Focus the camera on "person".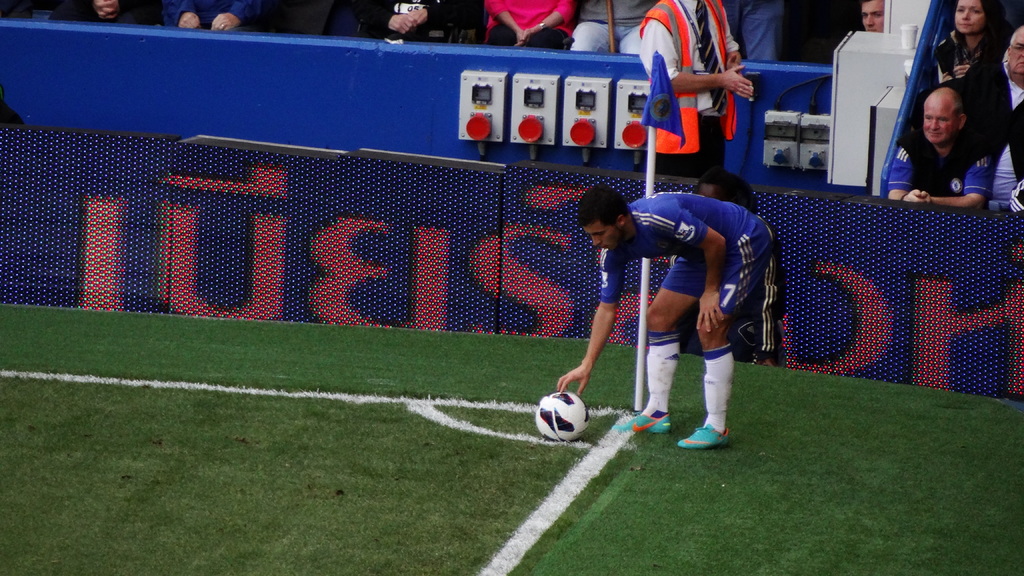
Focus region: 636 0 750 183.
